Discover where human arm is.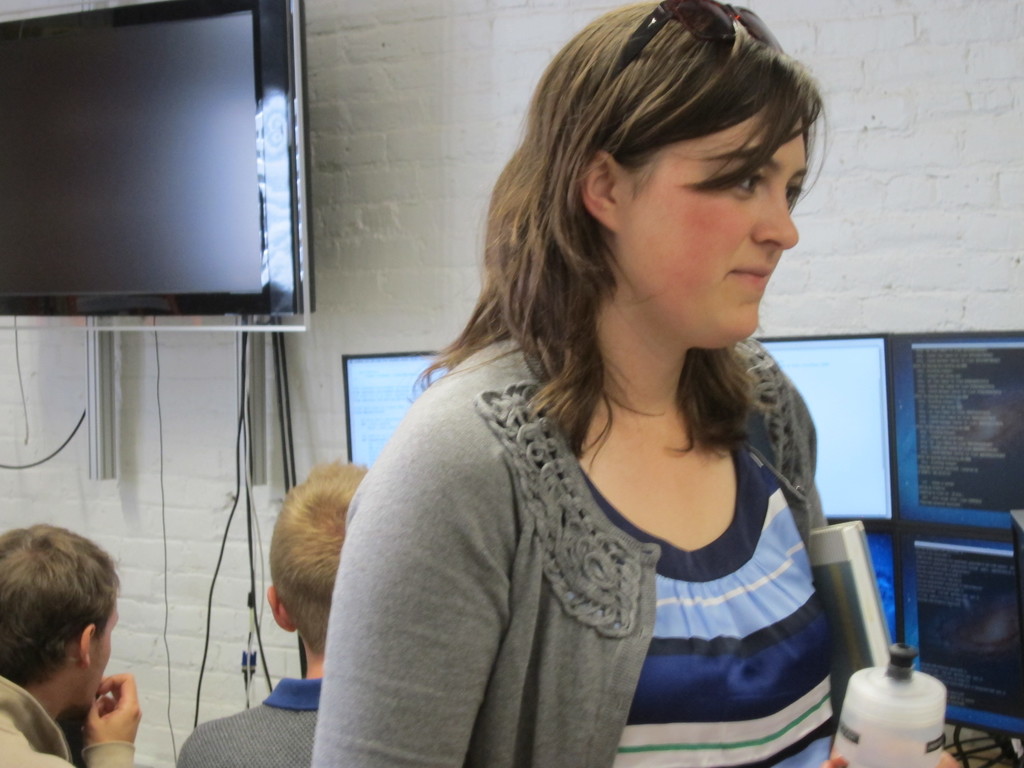
Discovered at <box>69,678,157,767</box>.
